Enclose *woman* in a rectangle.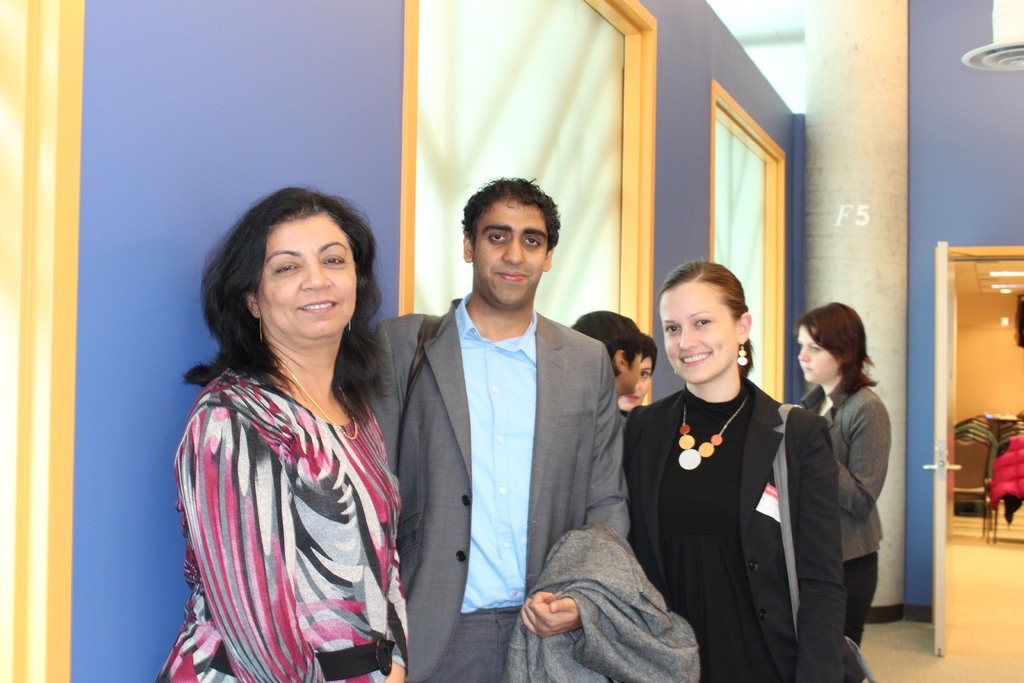
box=[568, 309, 640, 397].
